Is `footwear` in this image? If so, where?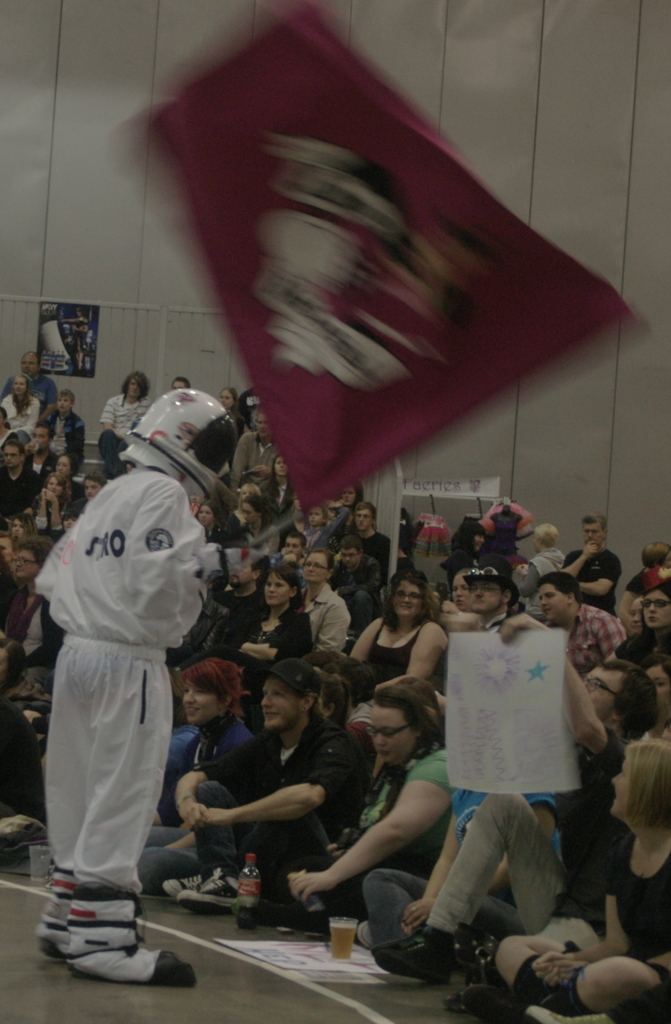
Yes, at [168,869,205,904].
